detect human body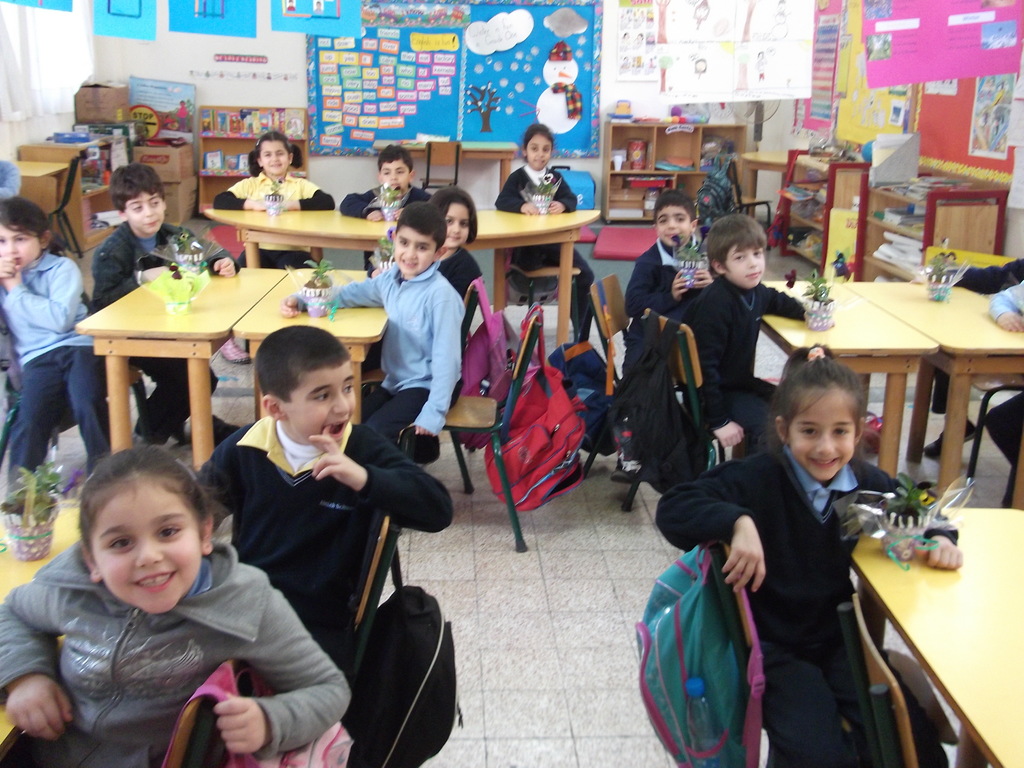
{"left": 340, "top": 185, "right": 436, "bottom": 220}
